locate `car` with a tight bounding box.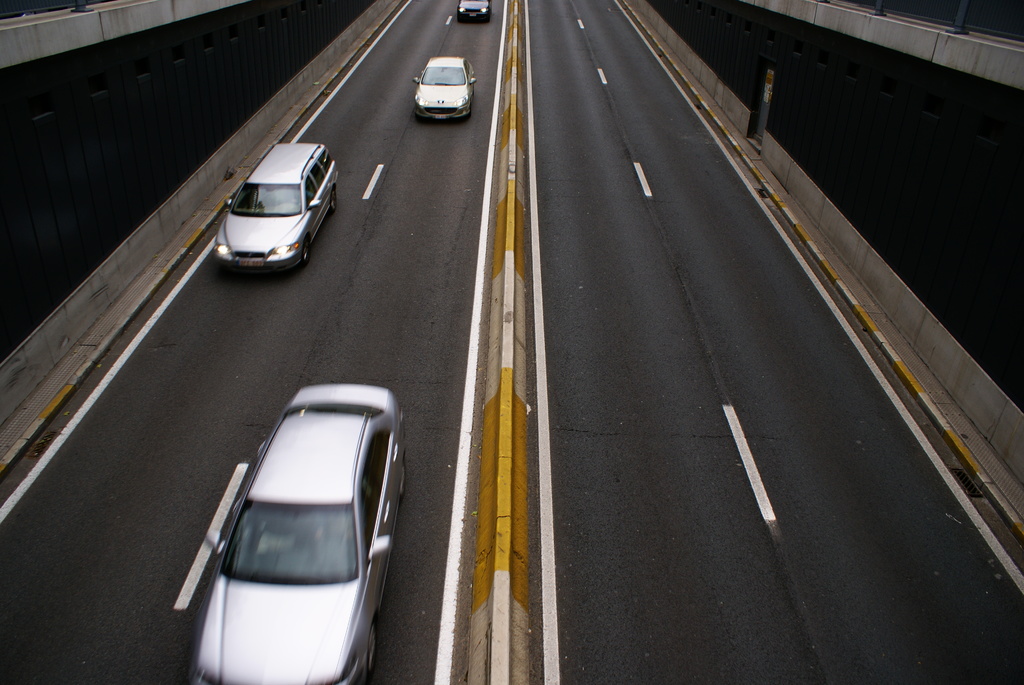
box(413, 58, 476, 120).
